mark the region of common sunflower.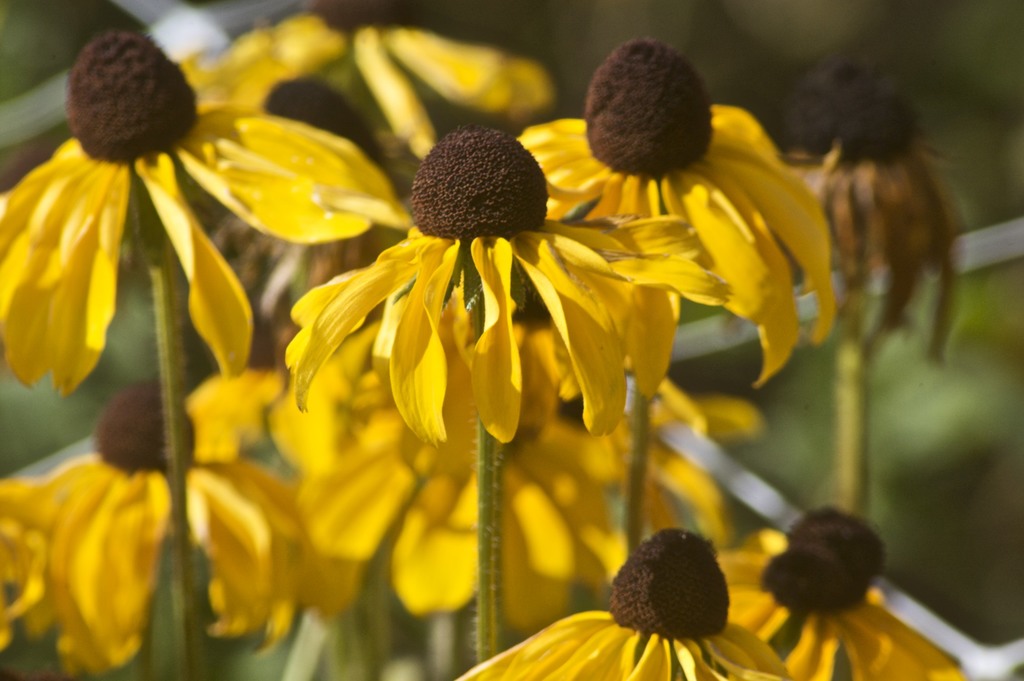
Region: <box>443,535,803,680</box>.
